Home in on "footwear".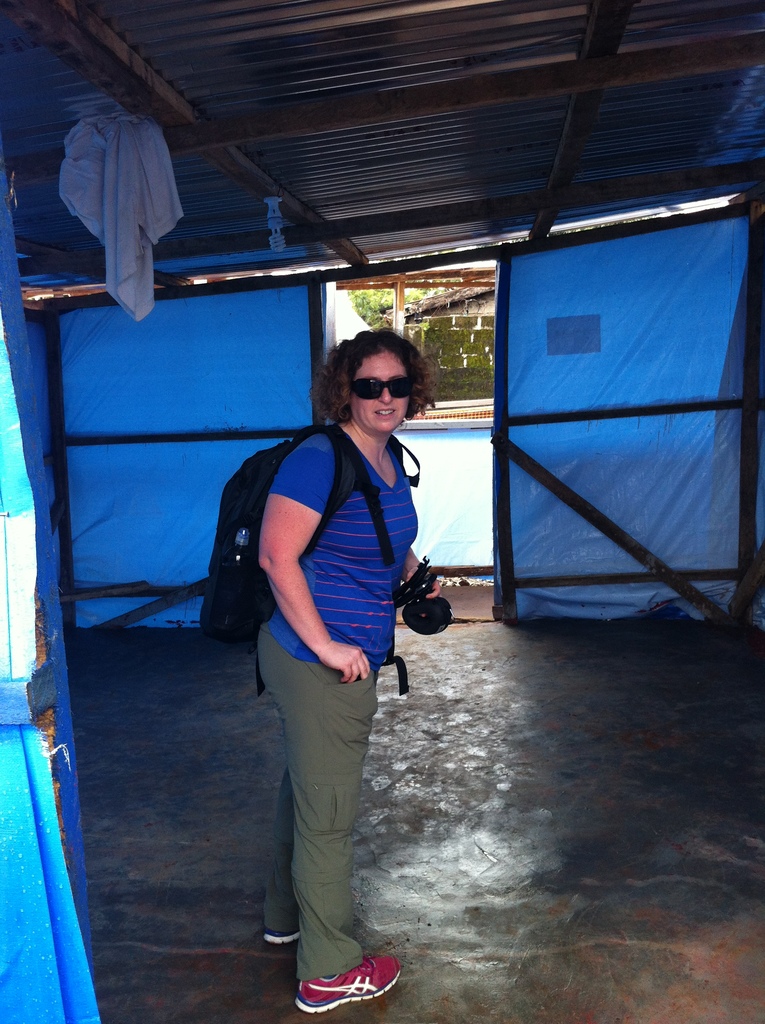
Homed in at pyautogui.locateOnScreen(253, 917, 305, 948).
